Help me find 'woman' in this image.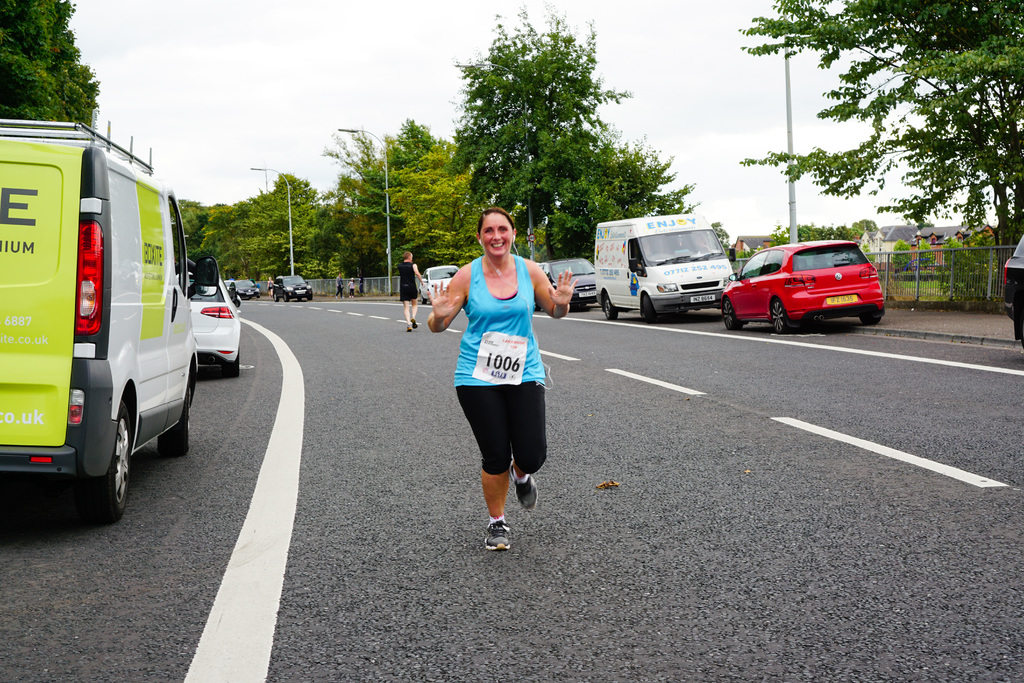
Found it: (left=435, top=201, right=559, bottom=540).
